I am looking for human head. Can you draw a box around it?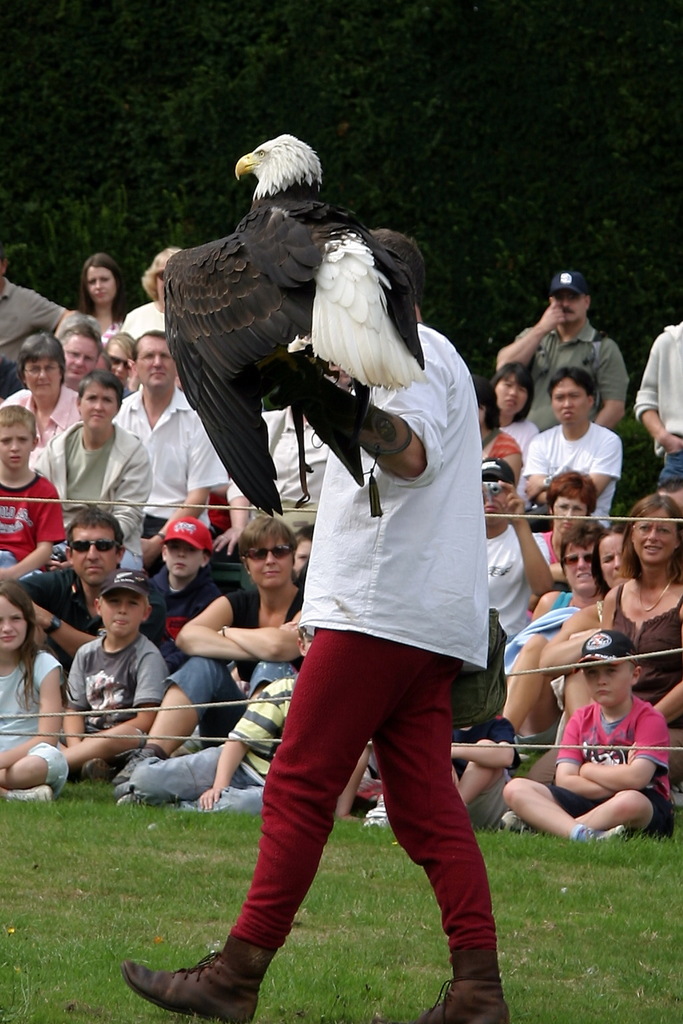
Sure, the bounding box is [549,272,589,325].
